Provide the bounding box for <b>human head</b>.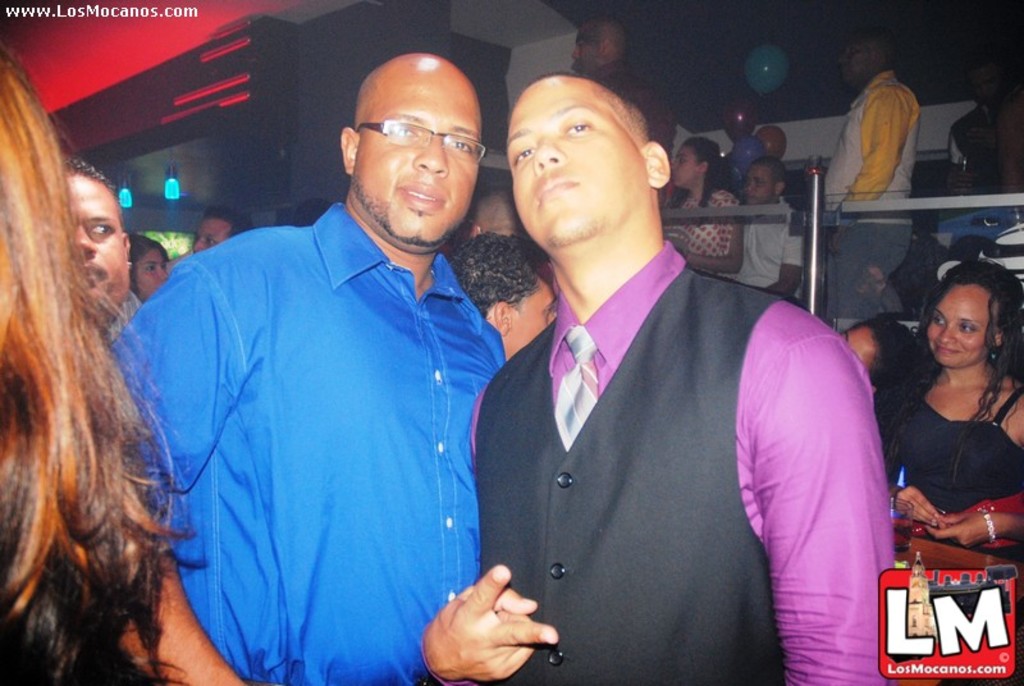
left=0, top=46, right=79, bottom=685.
